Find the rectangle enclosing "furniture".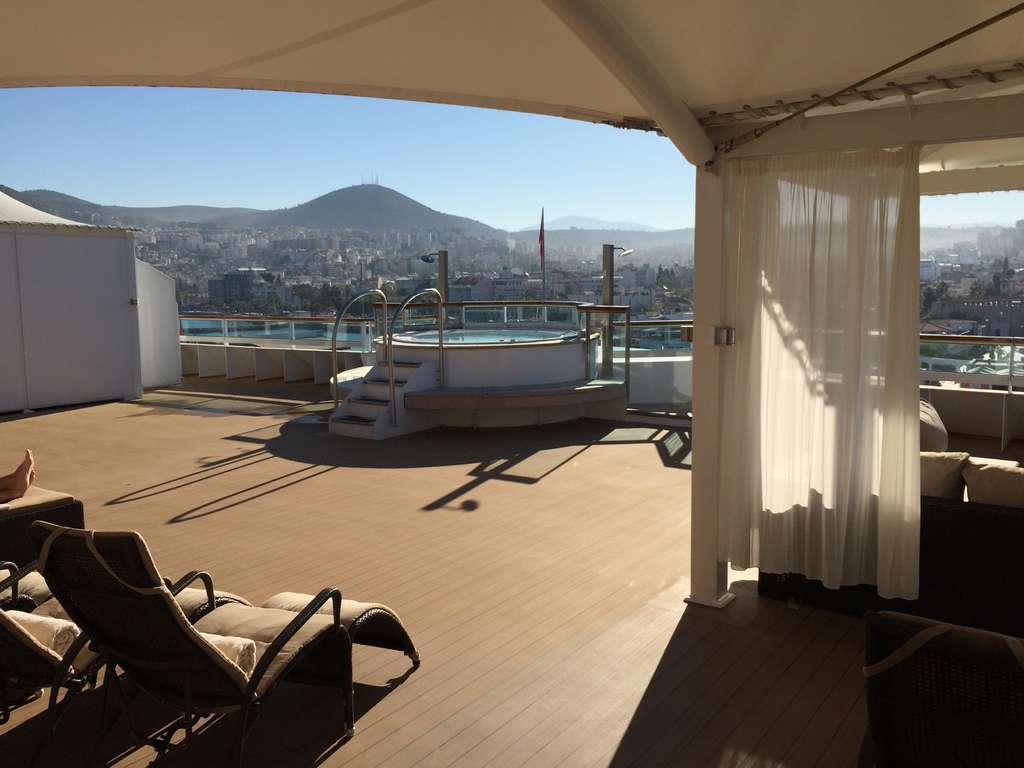
0, 563, 120, 767.
